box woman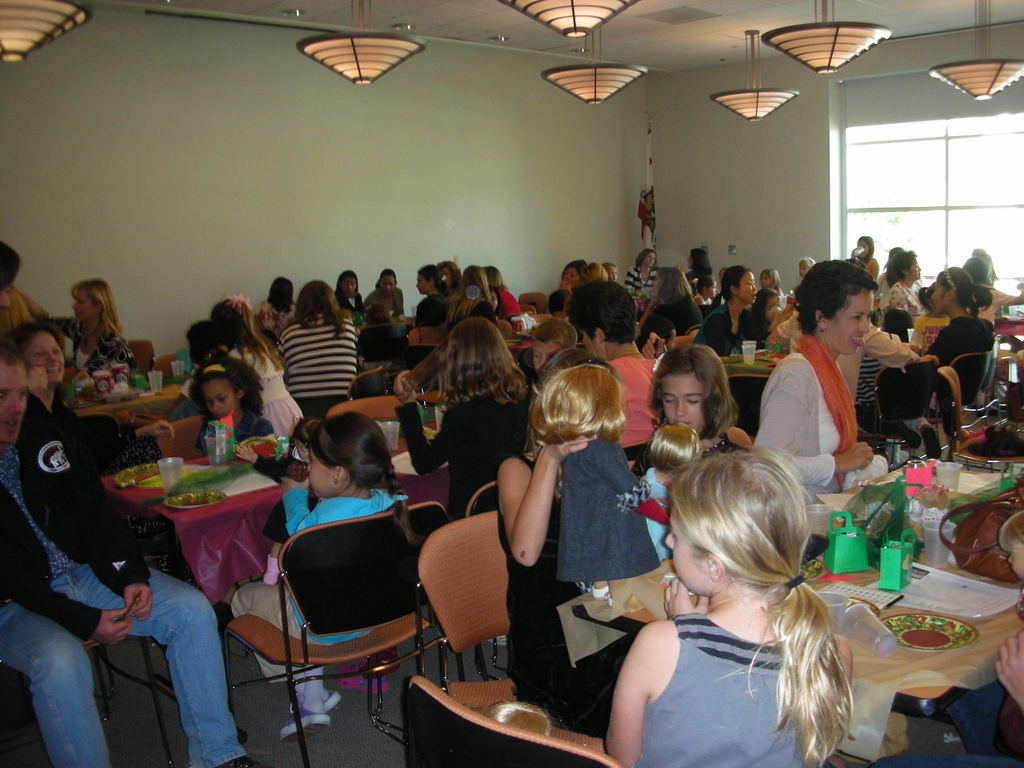
bbox(636, 265, 709, 353)
